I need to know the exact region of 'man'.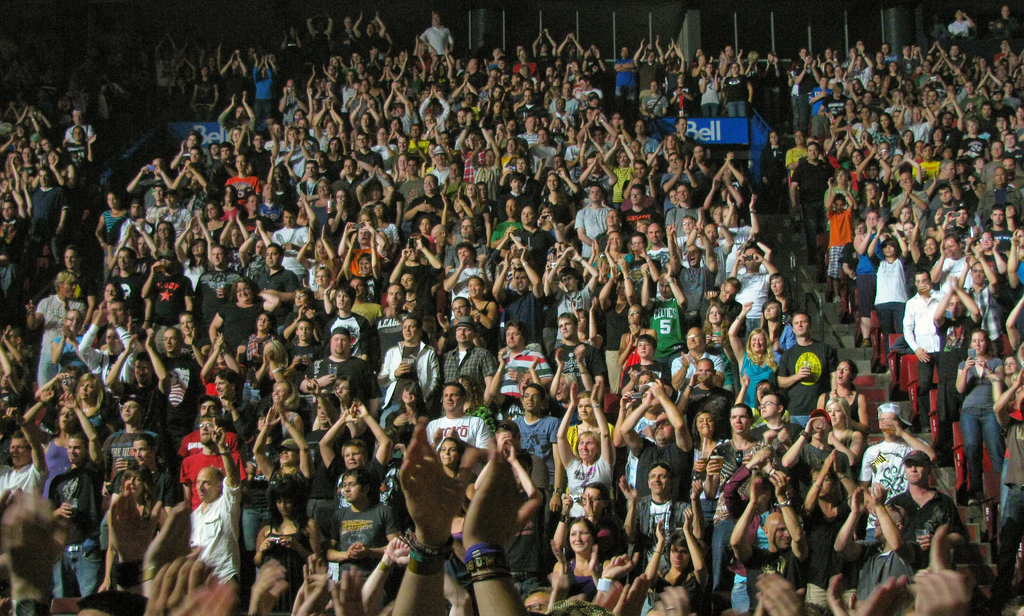
Region: select_region(665, 218, 719, 330).
